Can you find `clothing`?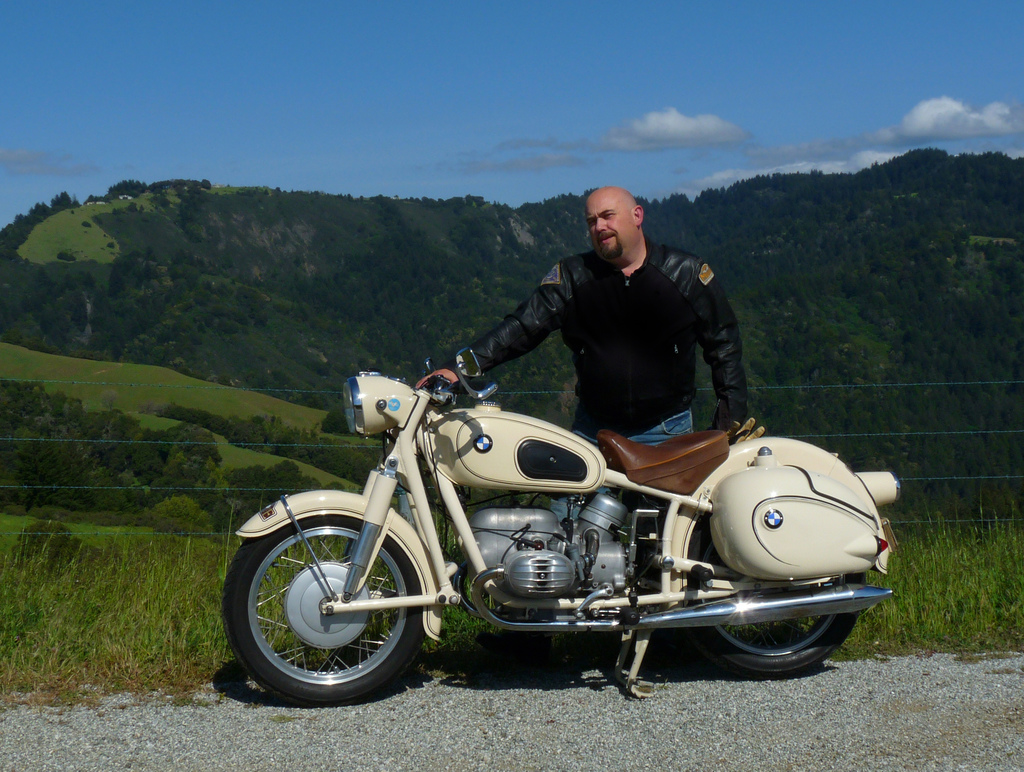
Yes, bounding box: BBox(443, 243, 742, 428).
